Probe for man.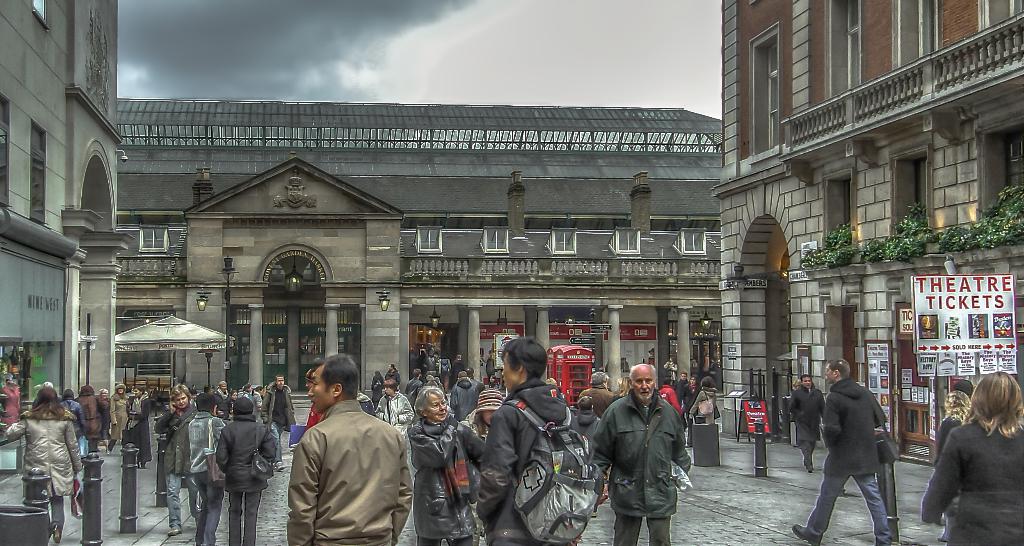
Probe result: 266:355:408:545.
